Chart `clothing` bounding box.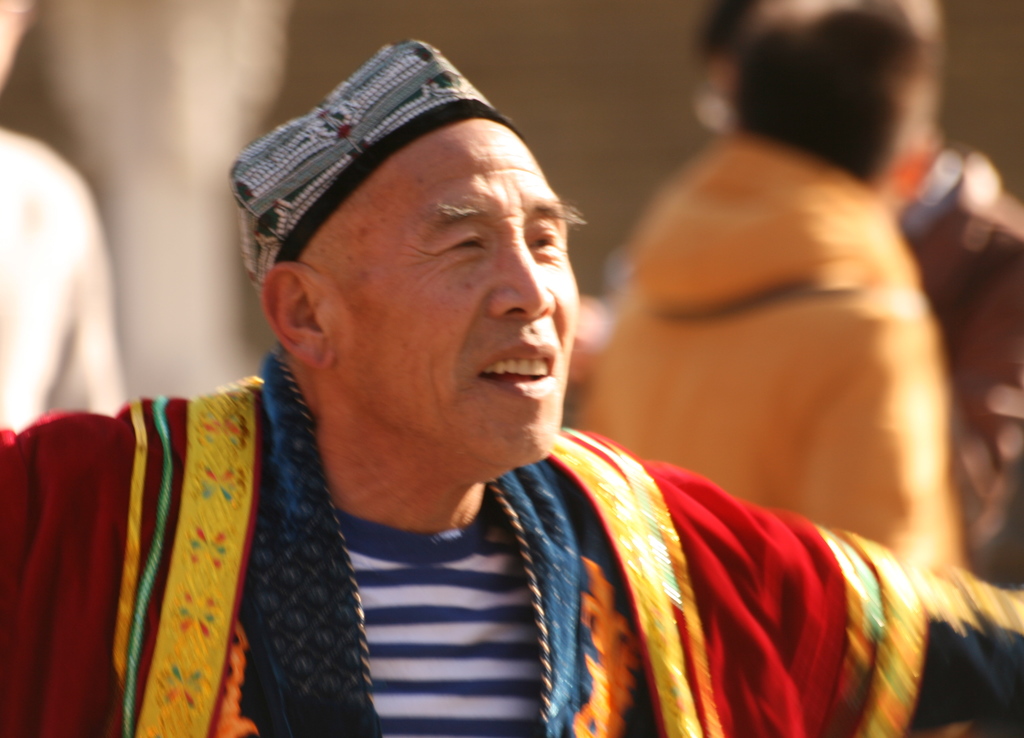
Charted: bbox=[567, 142, 954, 575].
